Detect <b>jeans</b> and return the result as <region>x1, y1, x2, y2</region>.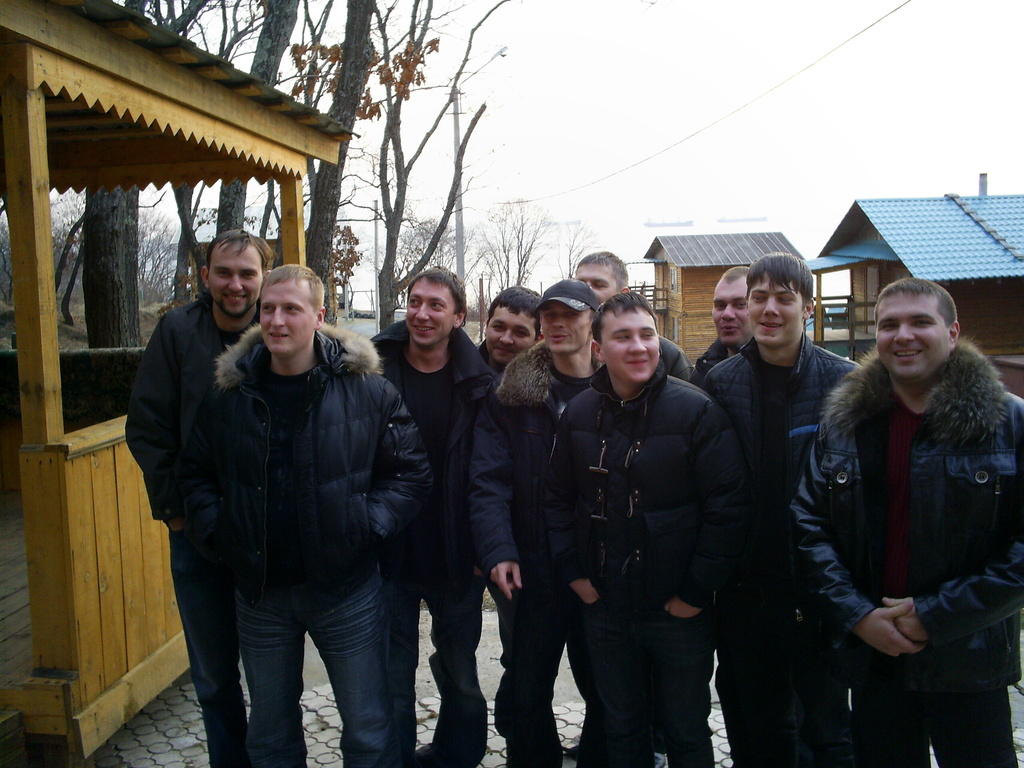
<region>854, 660, 1023, 767</region>.
